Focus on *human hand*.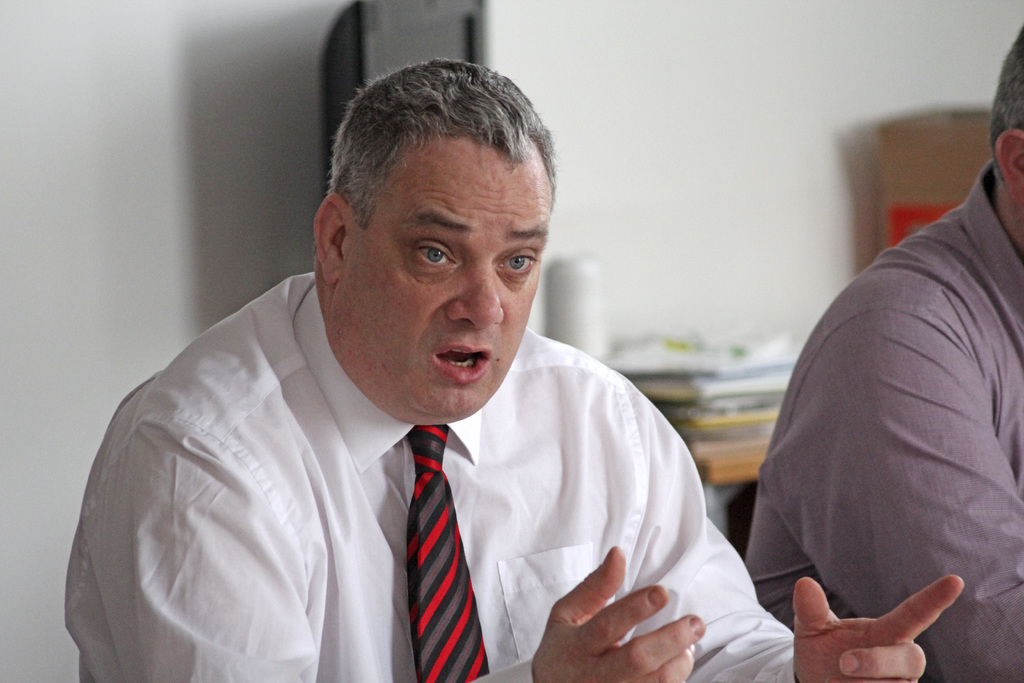
Focused at locate(780, 562, 974, 677).
